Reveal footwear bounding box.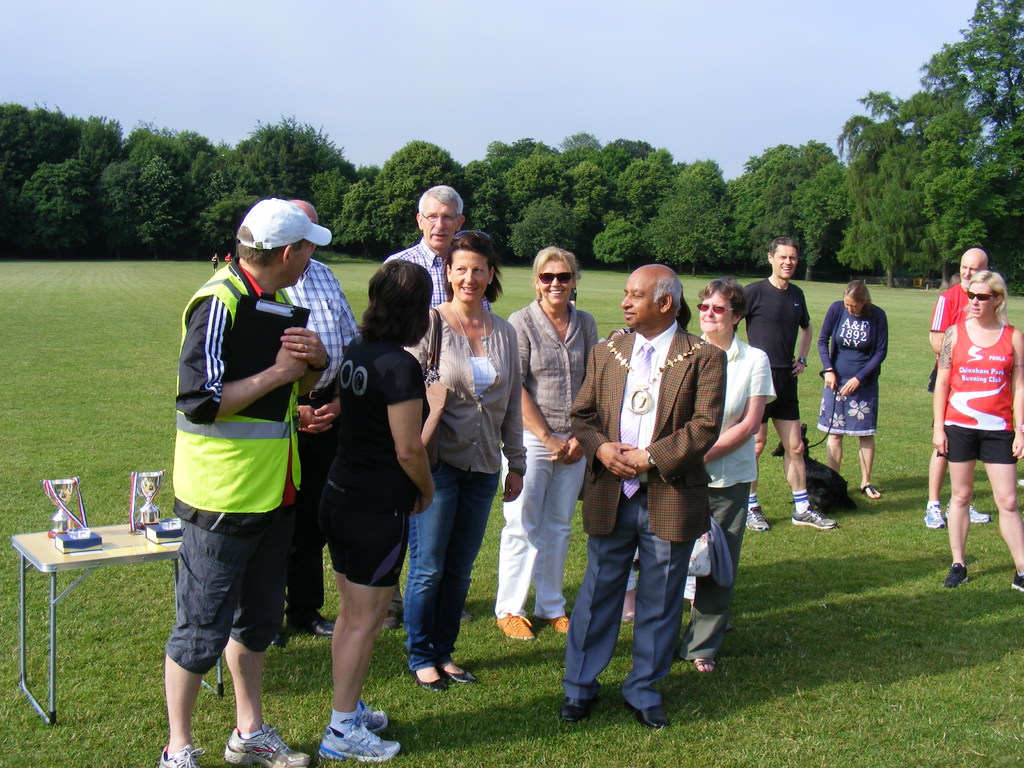
Revealed: 436/660/477/684.
